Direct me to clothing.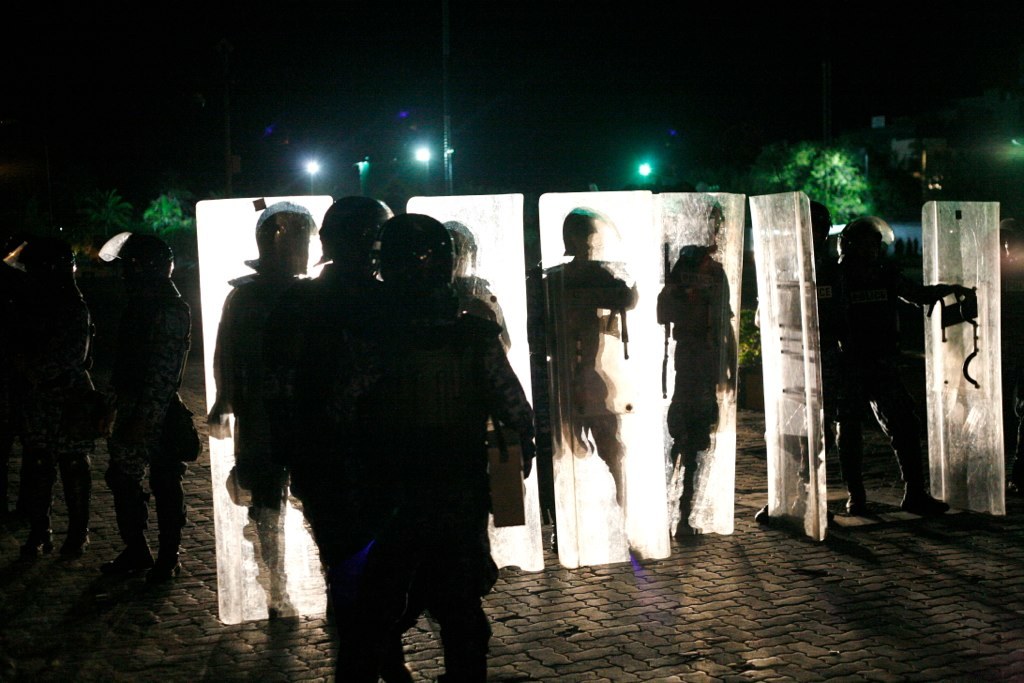
Direction: pyautogui.locateOnScreen(660, 246, 747, 533).
